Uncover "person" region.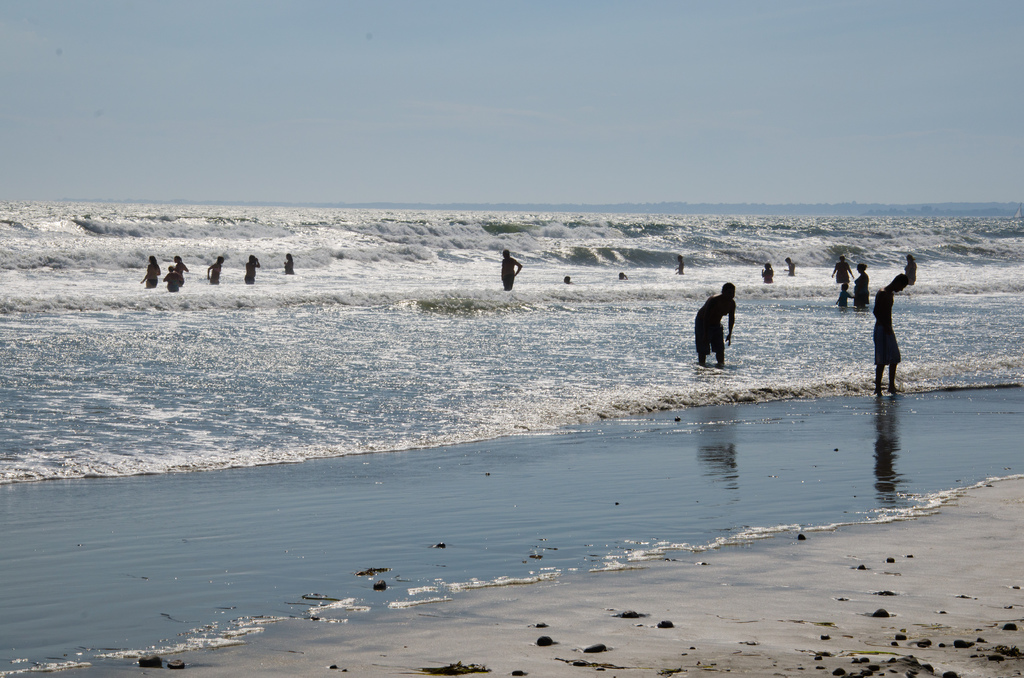
Uncovered: x1=852 y1=256 x2=870 y2=305.
